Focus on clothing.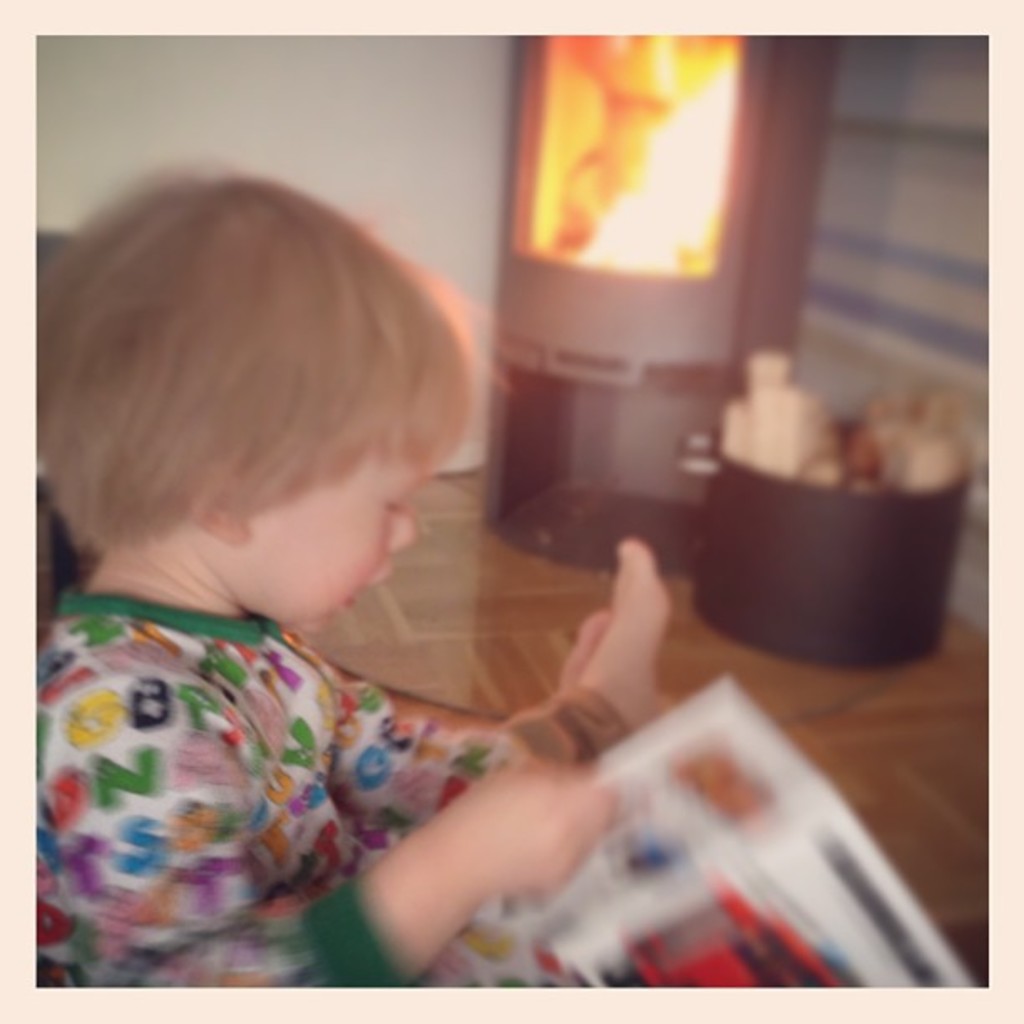
Focused at (x1=35, y1=582, x2=529, y2=987).
